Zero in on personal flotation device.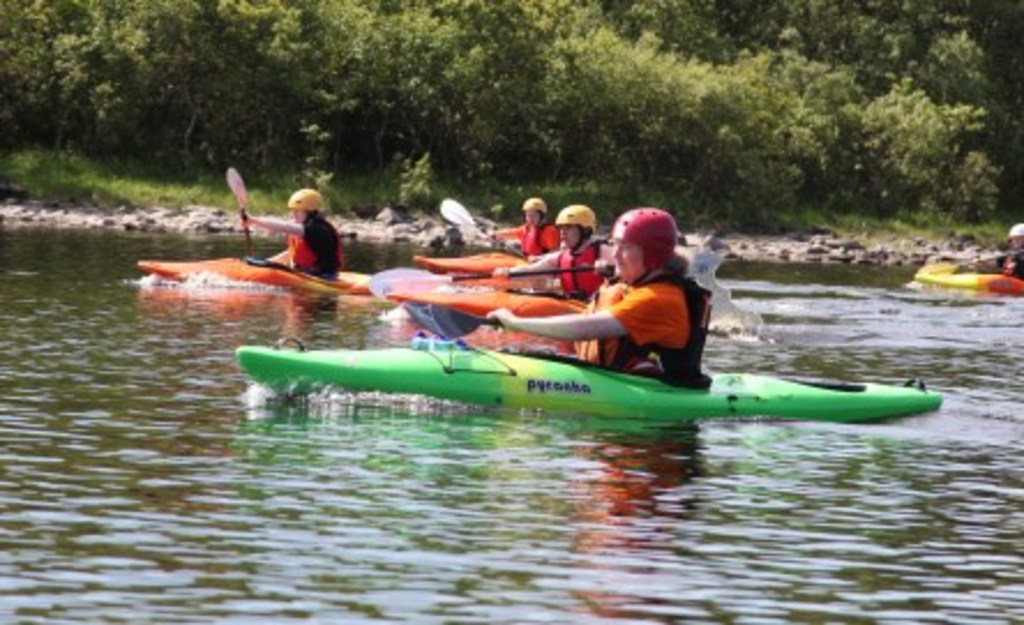
Zeroed in: l=519, t=224, r=554, b=256.
